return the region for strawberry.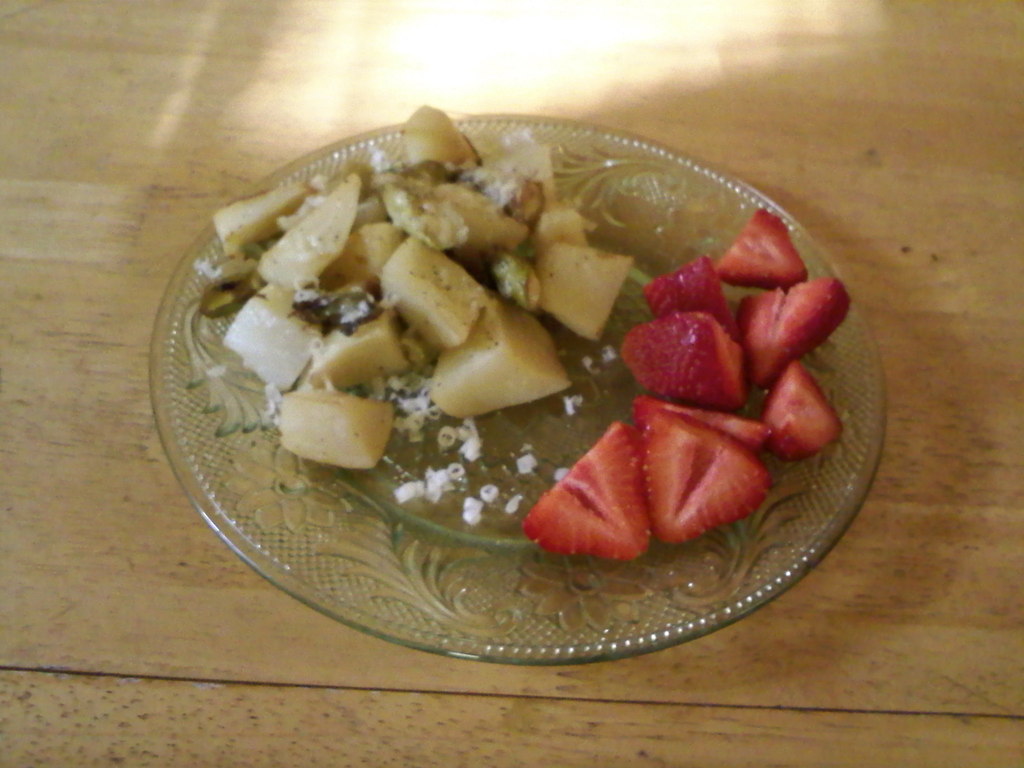
{"left": 507, "top": 420, "right": 655, "bottom": 564}.
